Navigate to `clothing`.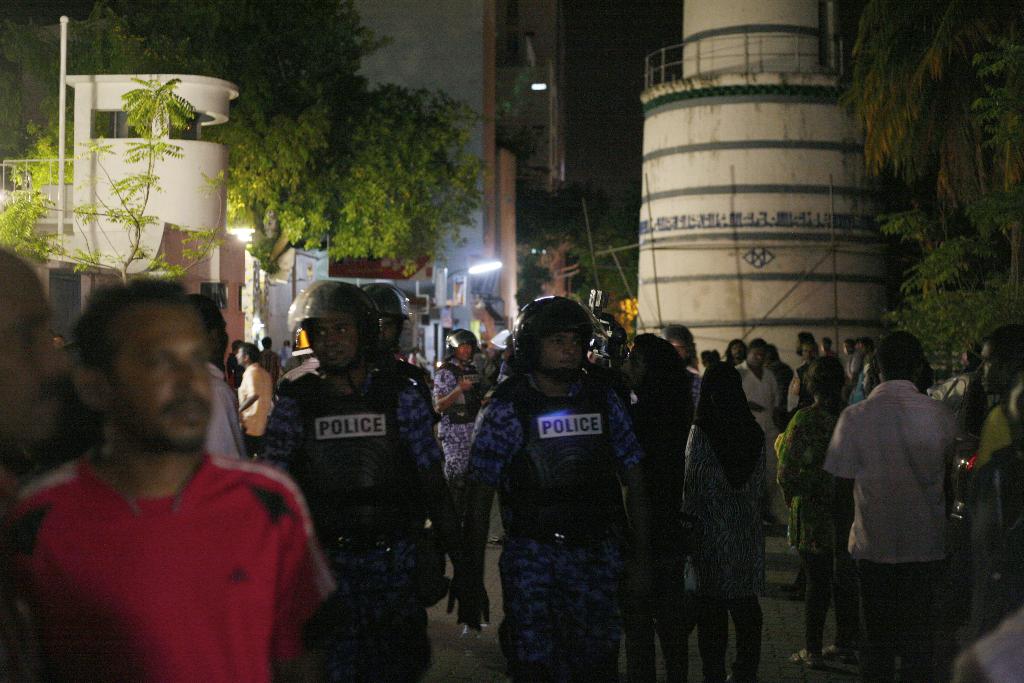
Navigation target: pyautogui.locateOnScreen(433, 361, 492, 483).
